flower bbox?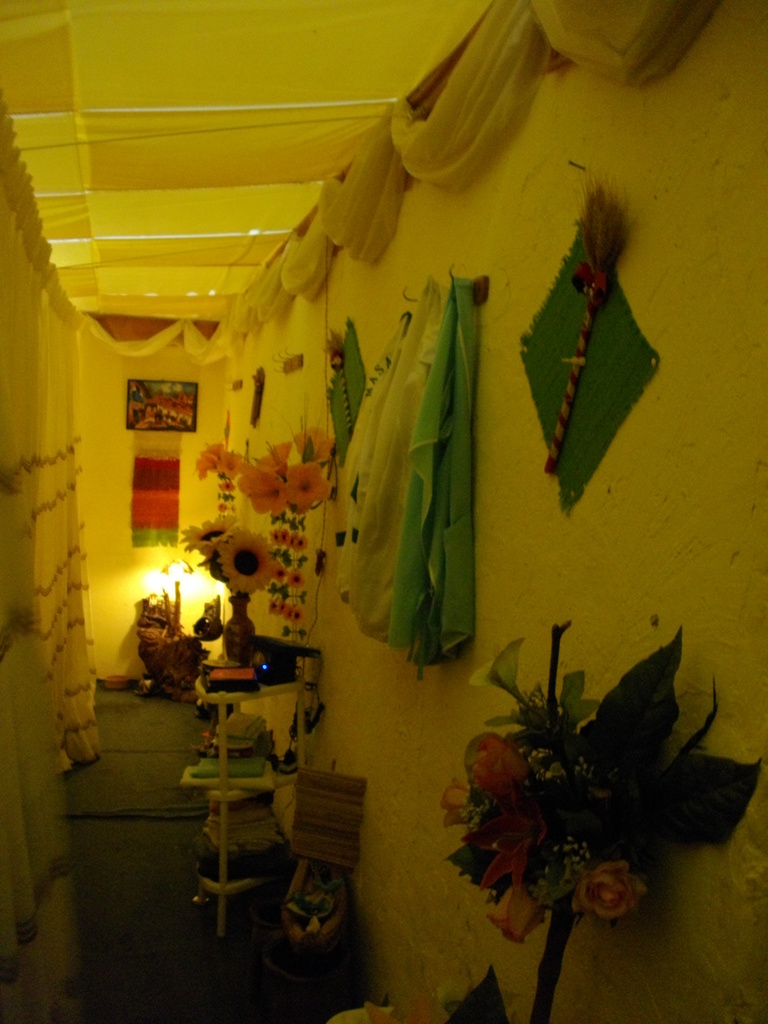
570, 856, 644, 918
